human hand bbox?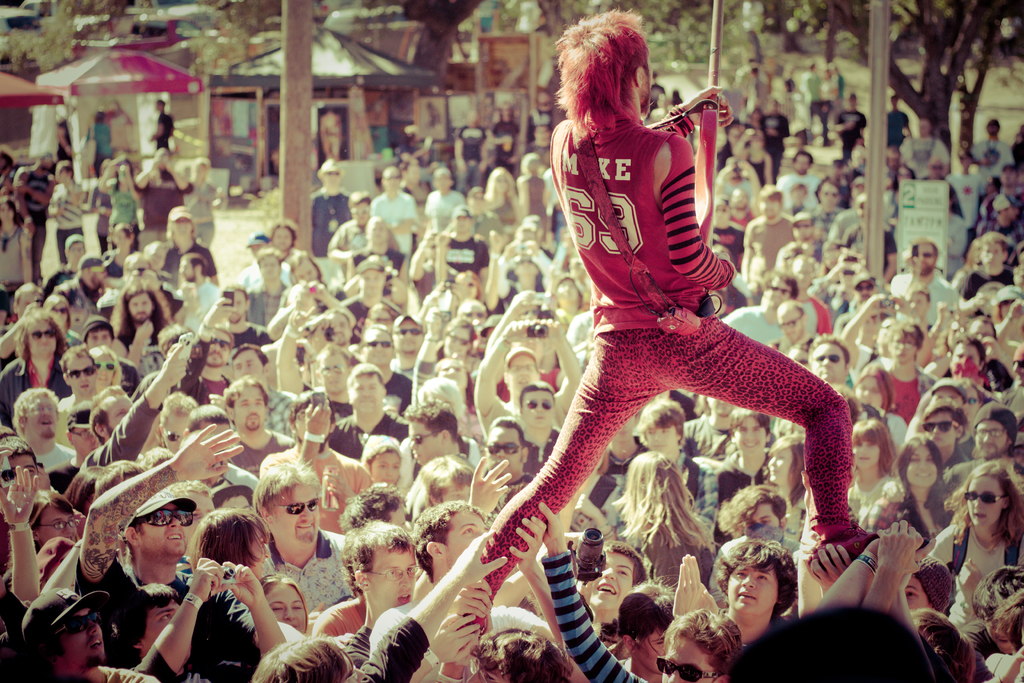
{"left": 965, "top": 318, "right": 999, "bottom": 342}
